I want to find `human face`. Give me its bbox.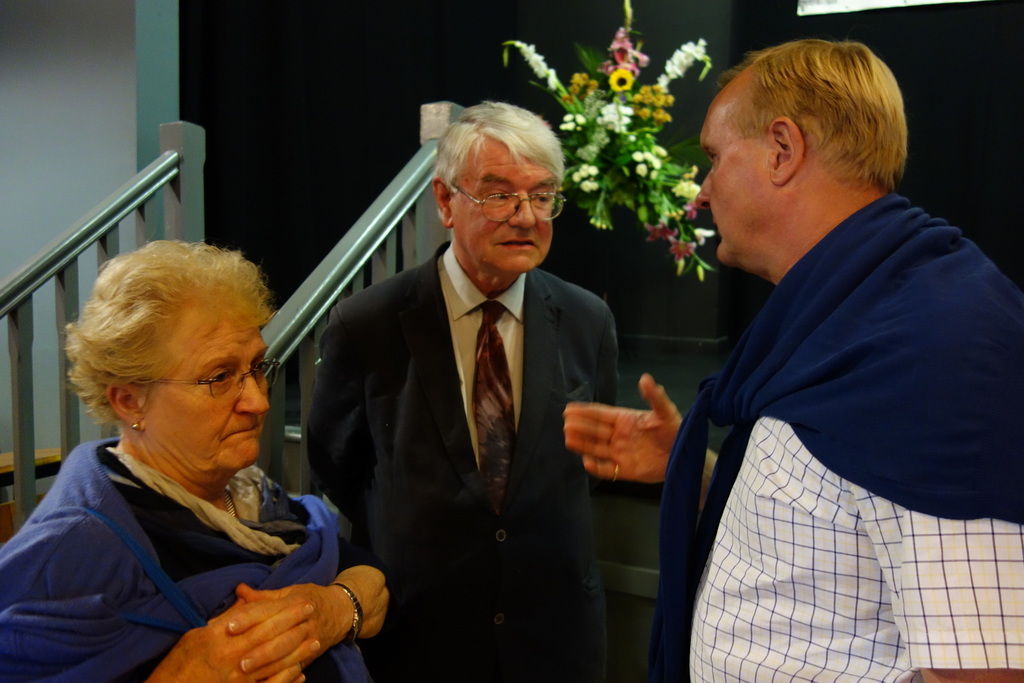
bbox(449, 136, 554, 273).
